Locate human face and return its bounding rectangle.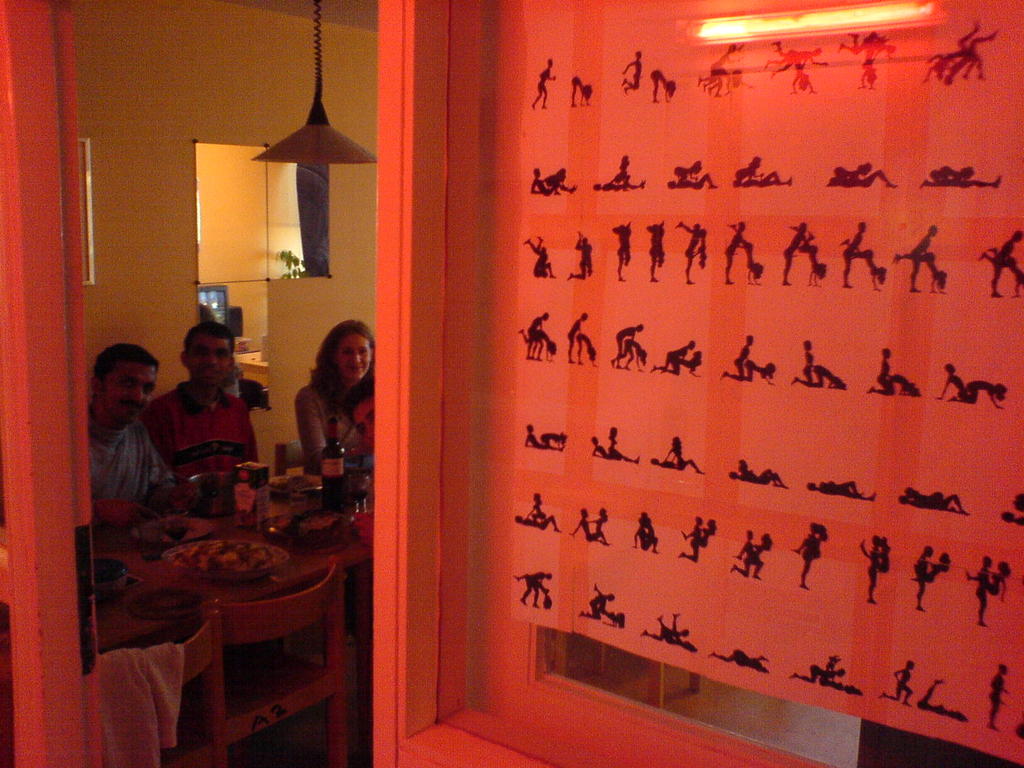
<box>189,335,231,383</box>.
